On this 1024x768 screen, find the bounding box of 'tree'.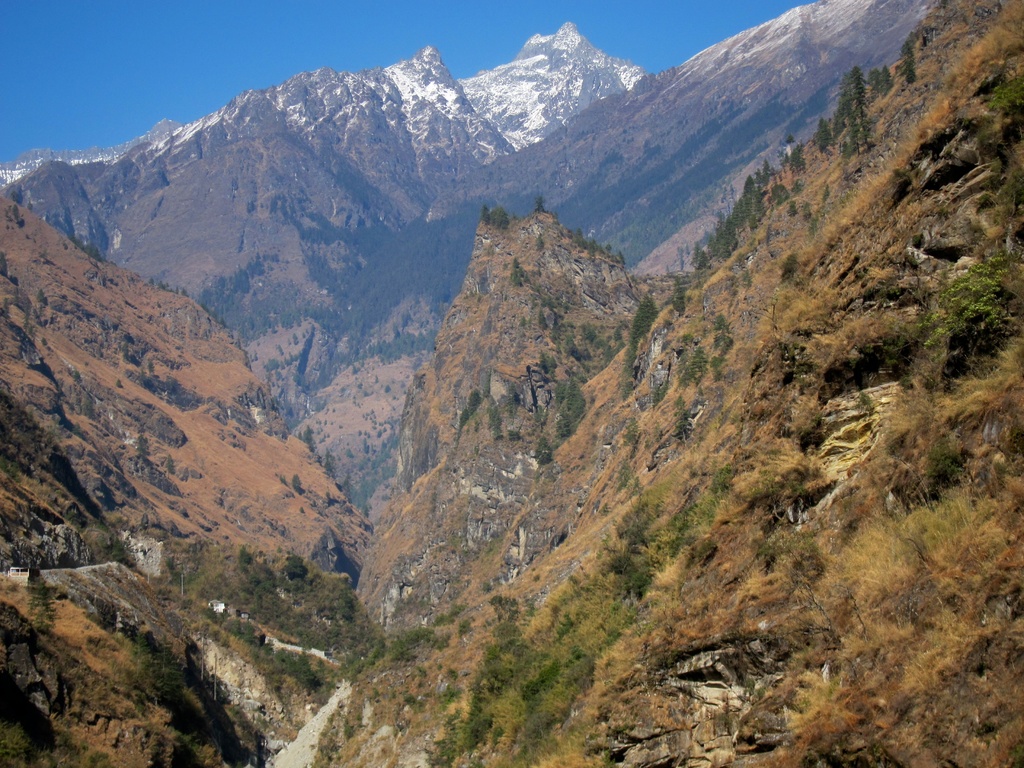
Bounding box: bbox(524, 658, 561, 708).
